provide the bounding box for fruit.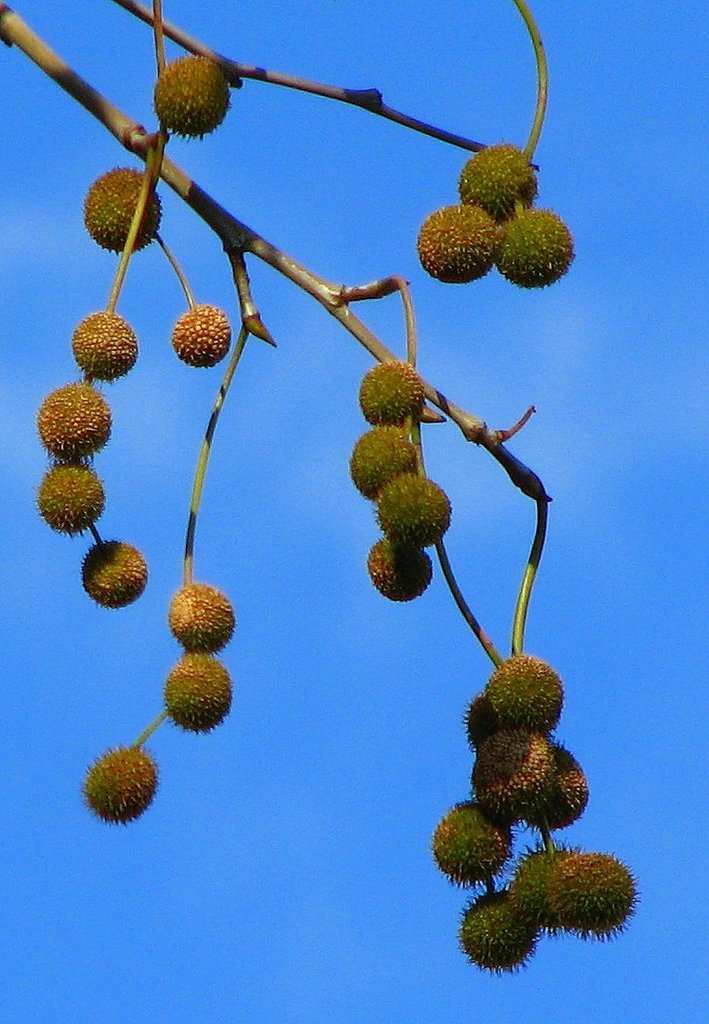
499, 658, 562, 727.
